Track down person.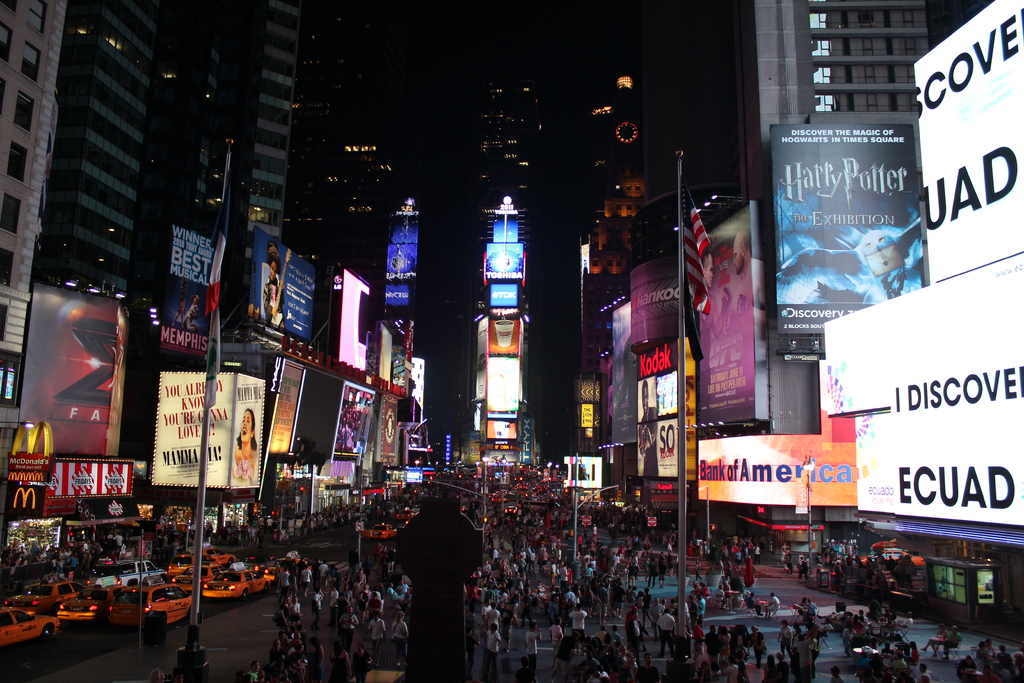
Tracked to Rect(568, 607, 589, 653).
